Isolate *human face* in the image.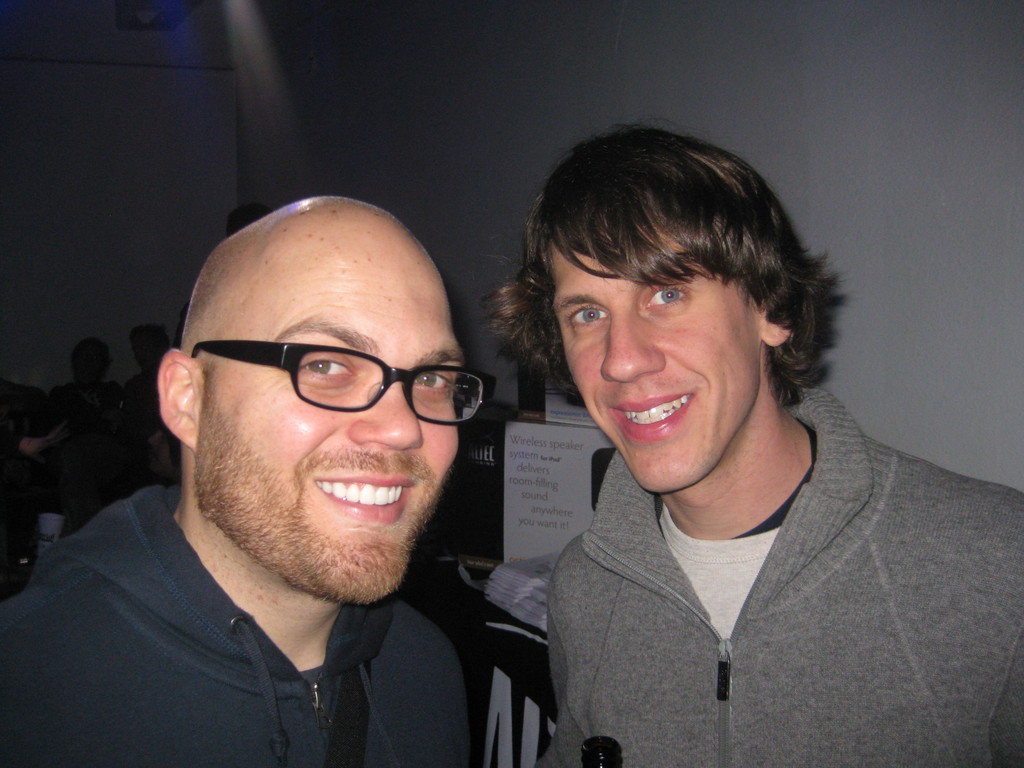
Isolated region: x1=196, y1=216, x2=461, y2=599.
